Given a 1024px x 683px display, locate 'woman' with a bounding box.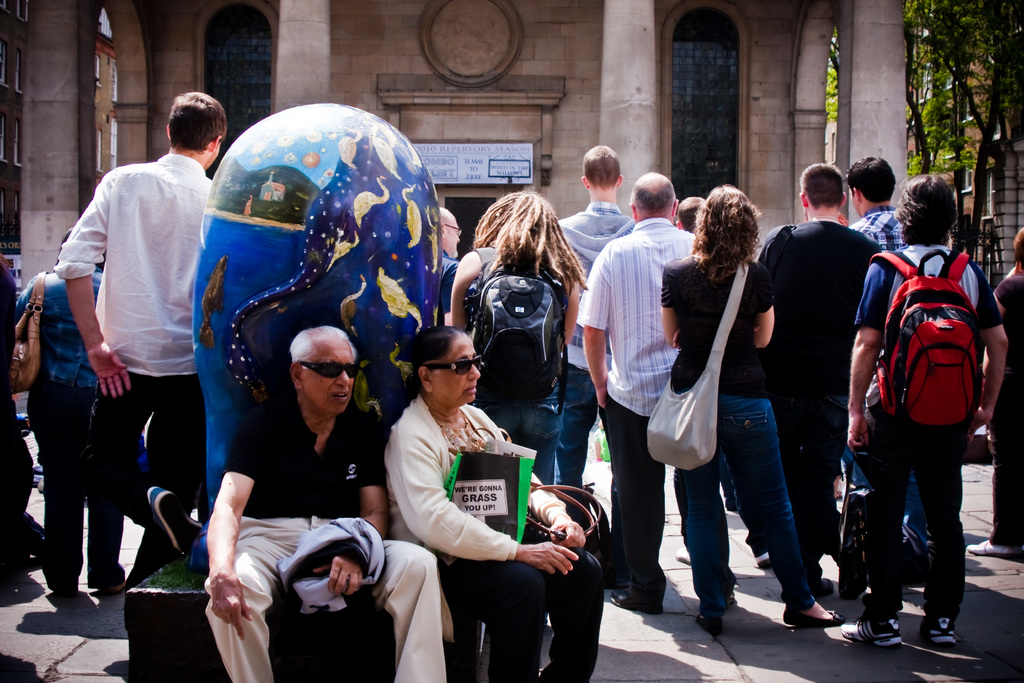
Located: select_region(449, 192, 577, 482).
